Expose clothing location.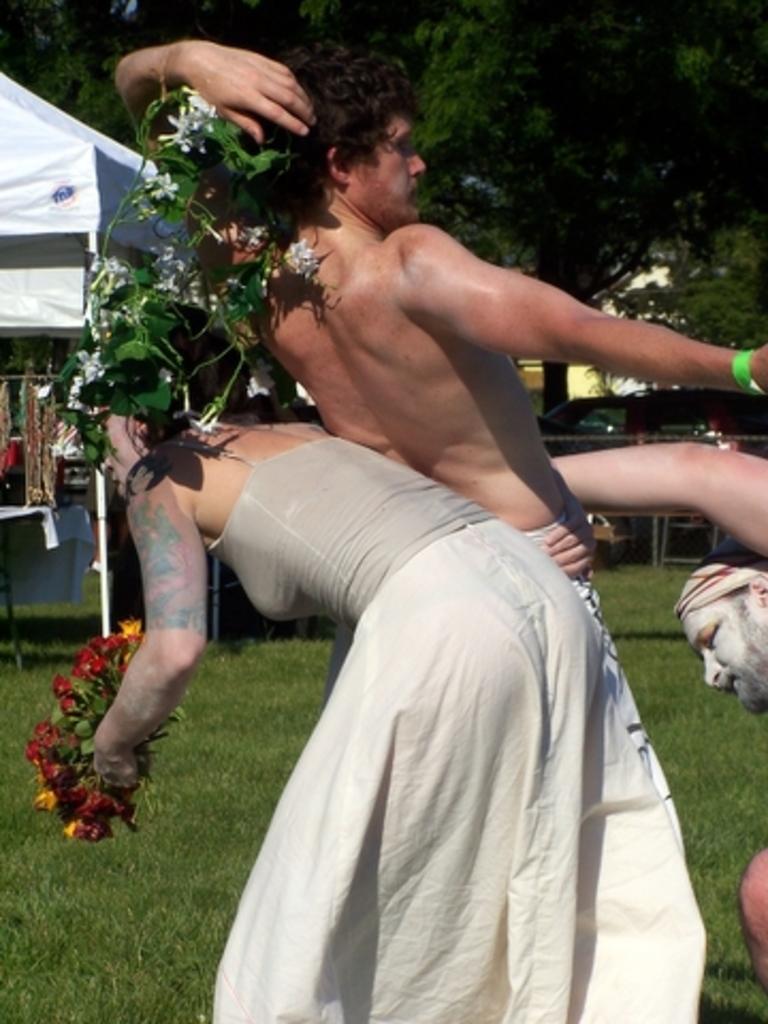
Exposed at pyautogui.locateOnScreen(177, 442, 723, 1001).
